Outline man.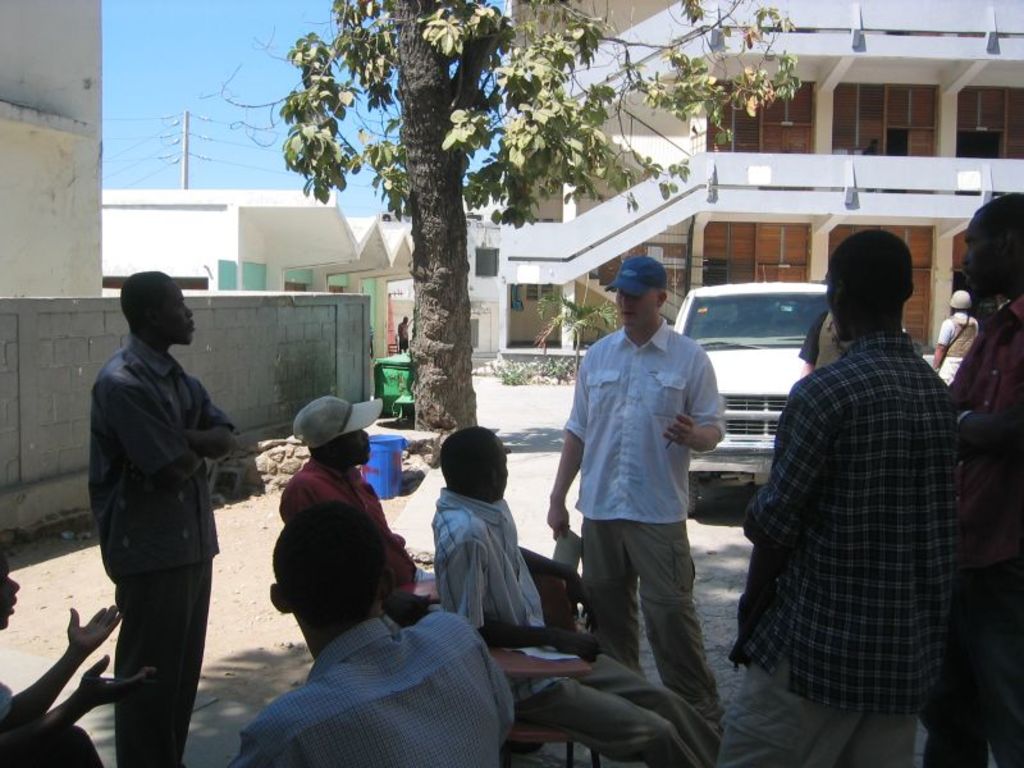
Outline: [x1=279, y1=397, x2=436, y2=623].
